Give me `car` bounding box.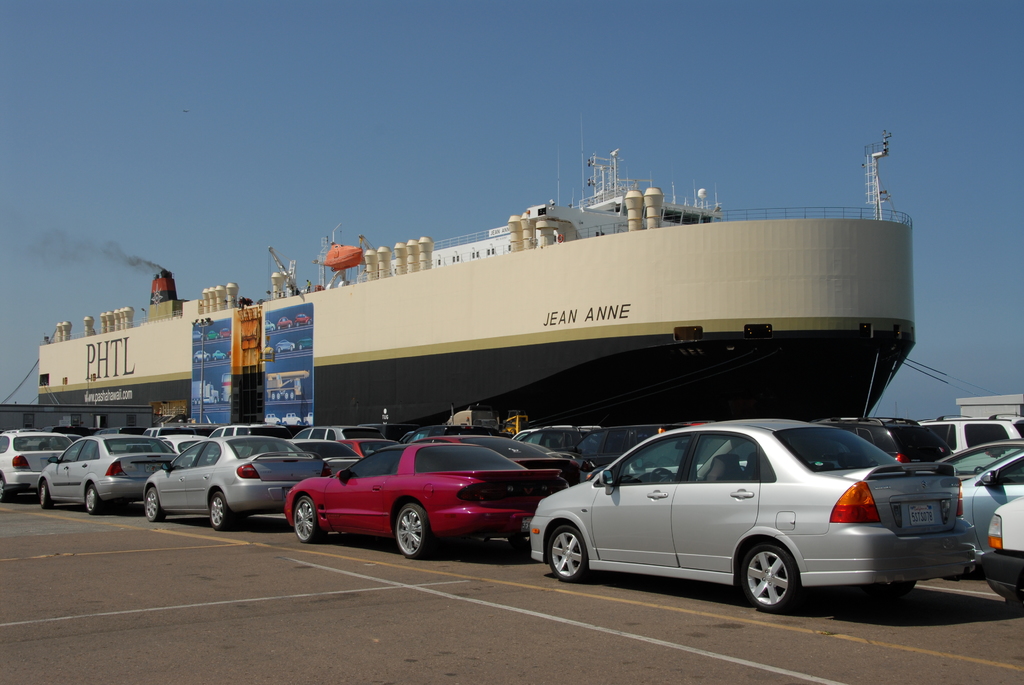
region(38, 436, 173, 509).
